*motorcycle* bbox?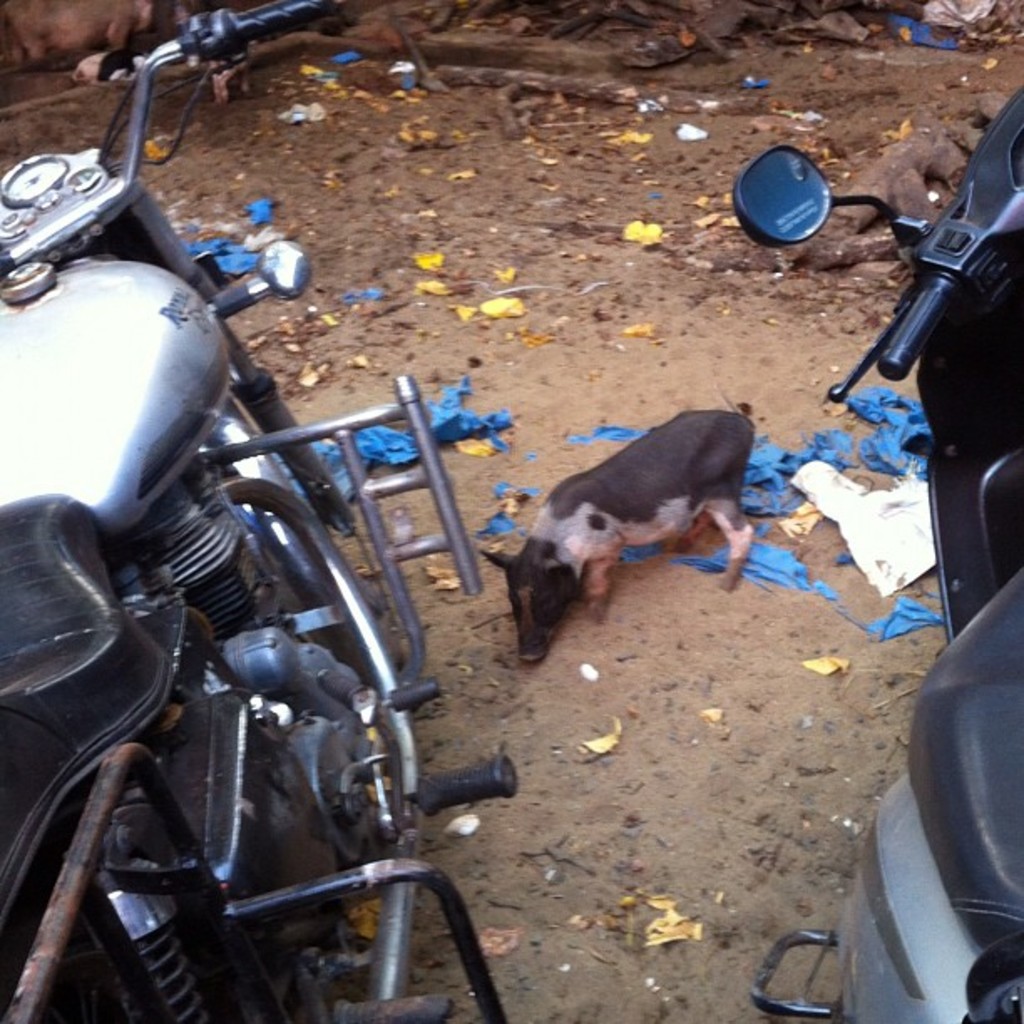
left=2, top=80, right=417, bottom=892
